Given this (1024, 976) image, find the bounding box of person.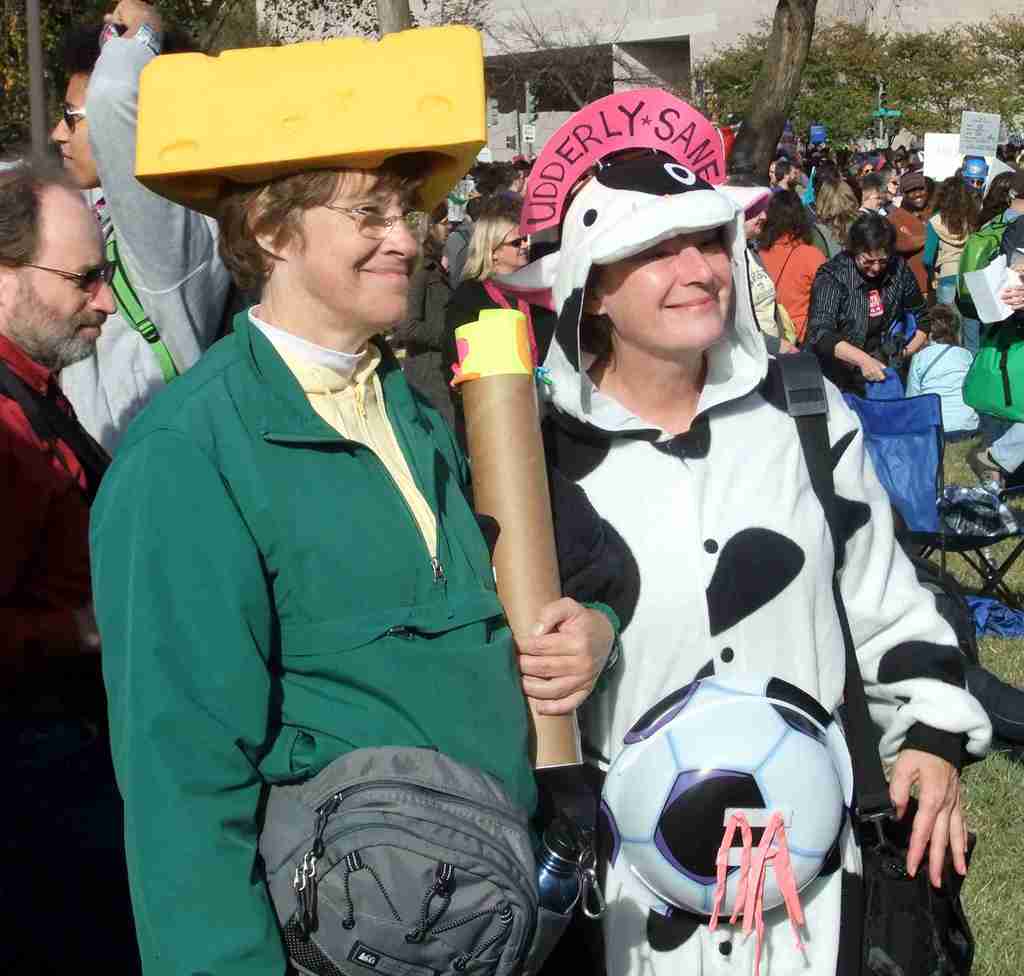
crop(444, 190, 490, 282).
